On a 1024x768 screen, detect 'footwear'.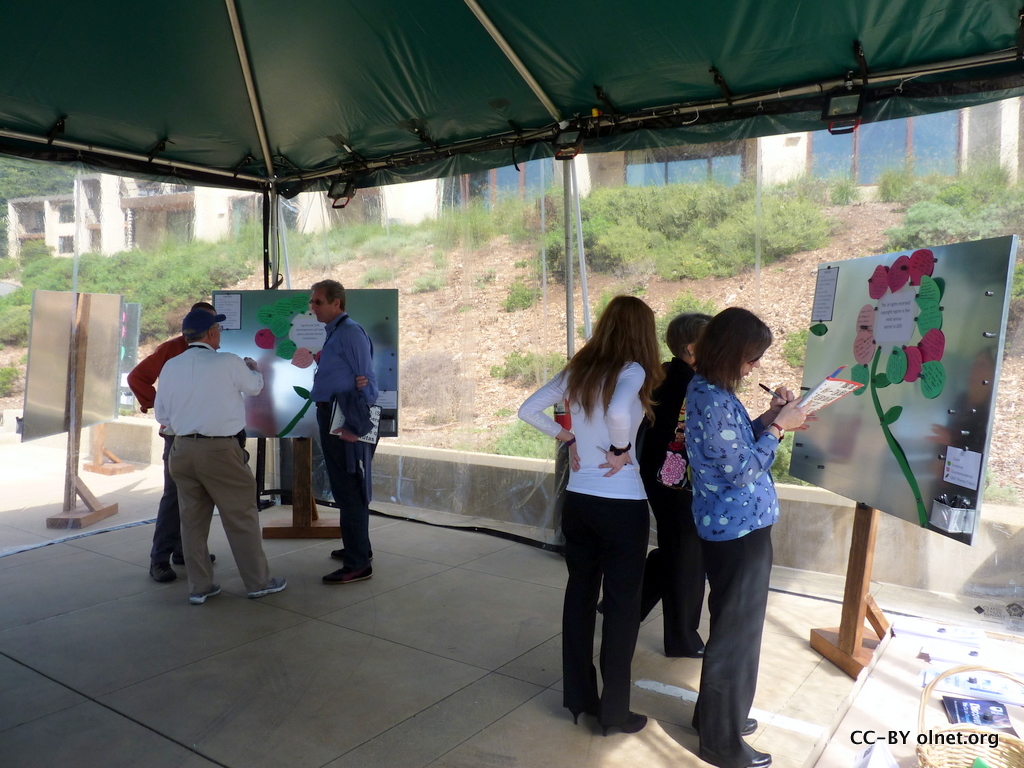
l=687, t=712, r=762, b=734.
